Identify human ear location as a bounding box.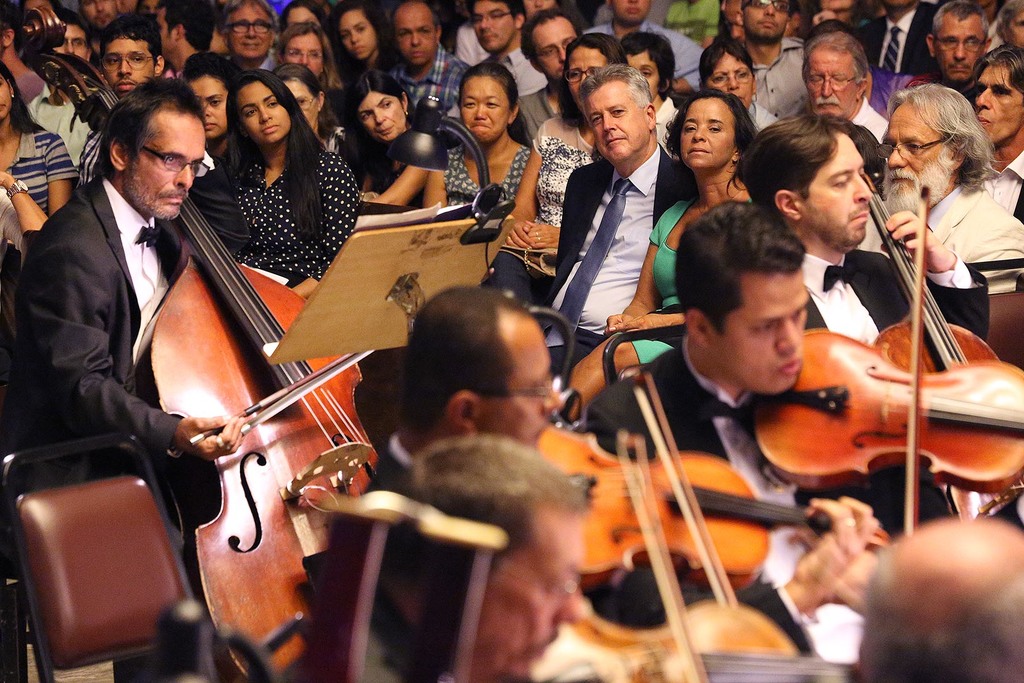
{"x1": 173, "y1": 25, "x2": 187, "y2": 40}.
